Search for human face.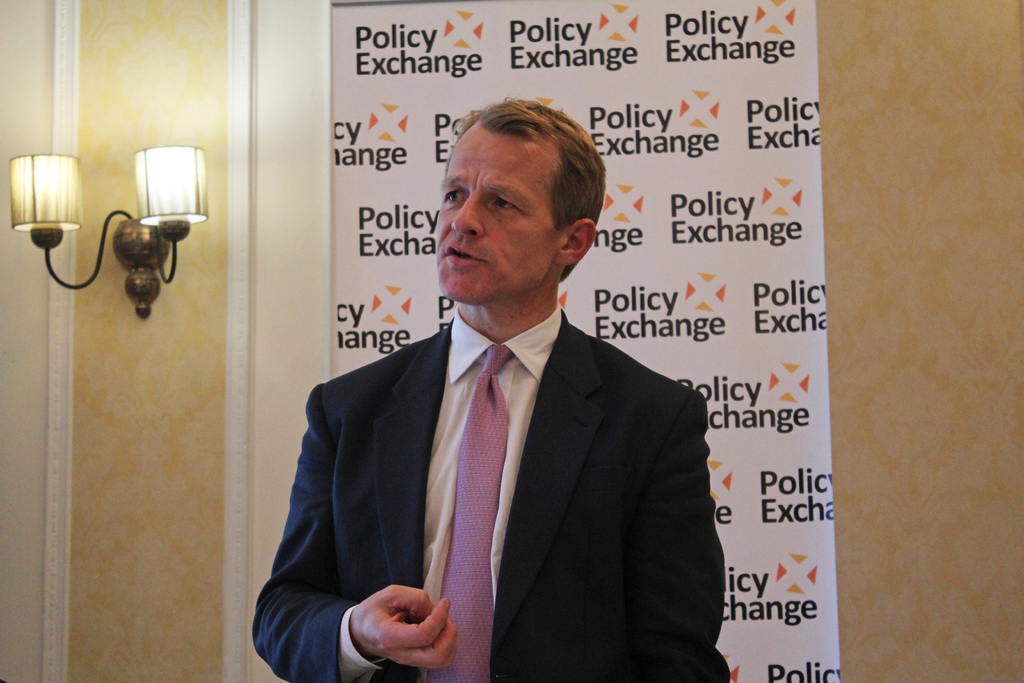
Found at box(435, 129, 560, 302).
